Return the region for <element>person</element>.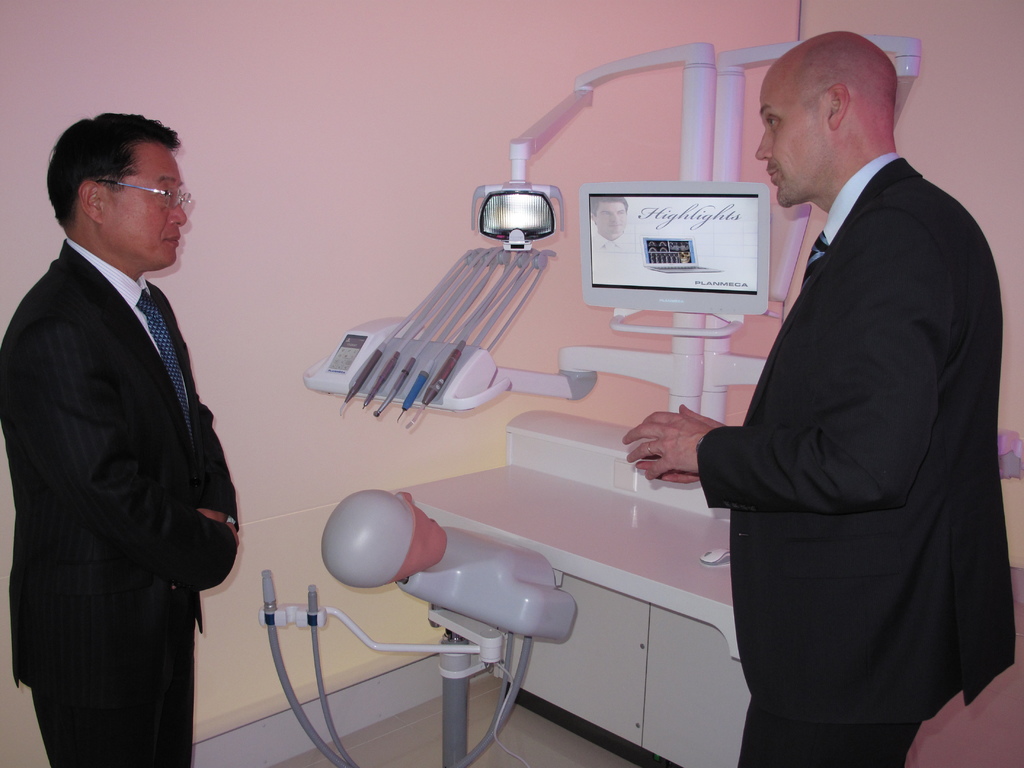
620 31 1019 767.
